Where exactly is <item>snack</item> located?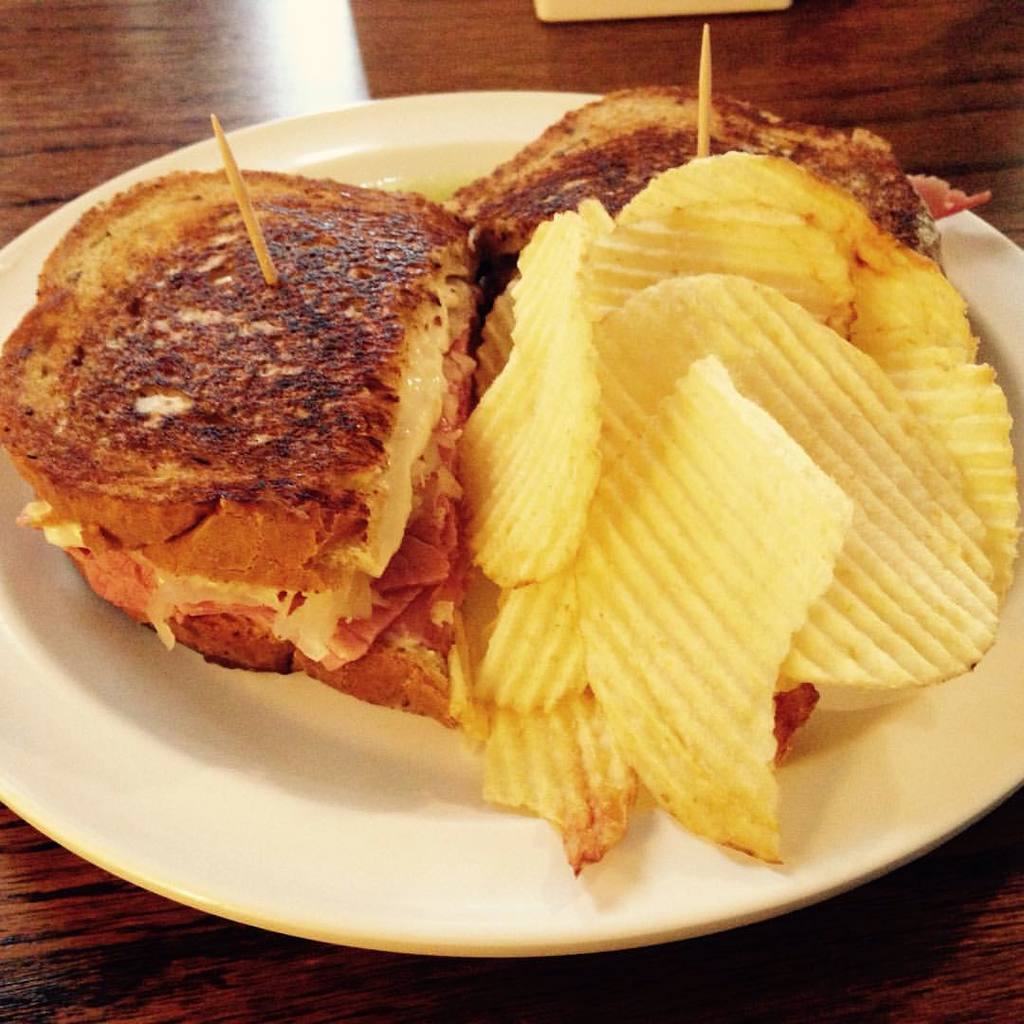
Its bounding box is [left=7, top=145, right=479, bottom=686].
